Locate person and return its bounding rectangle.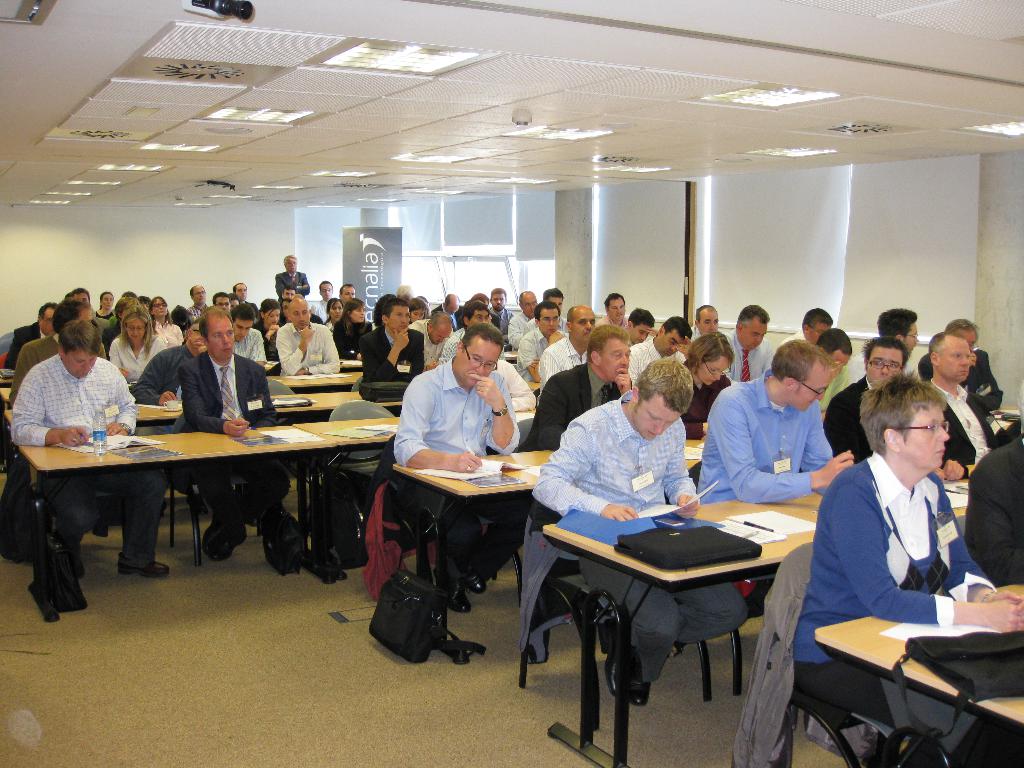
{"x1": 276, "y1": 294, "x2": 345, "y2": 374}.
